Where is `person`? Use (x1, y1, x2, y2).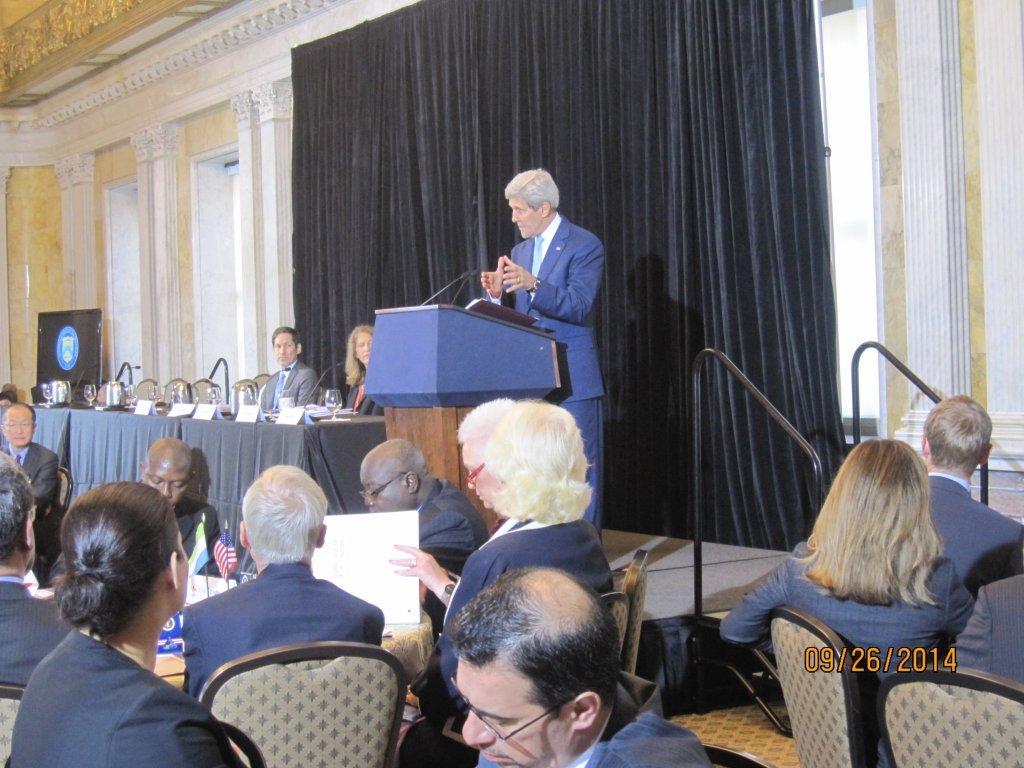
(343, 319, 385, 416).
